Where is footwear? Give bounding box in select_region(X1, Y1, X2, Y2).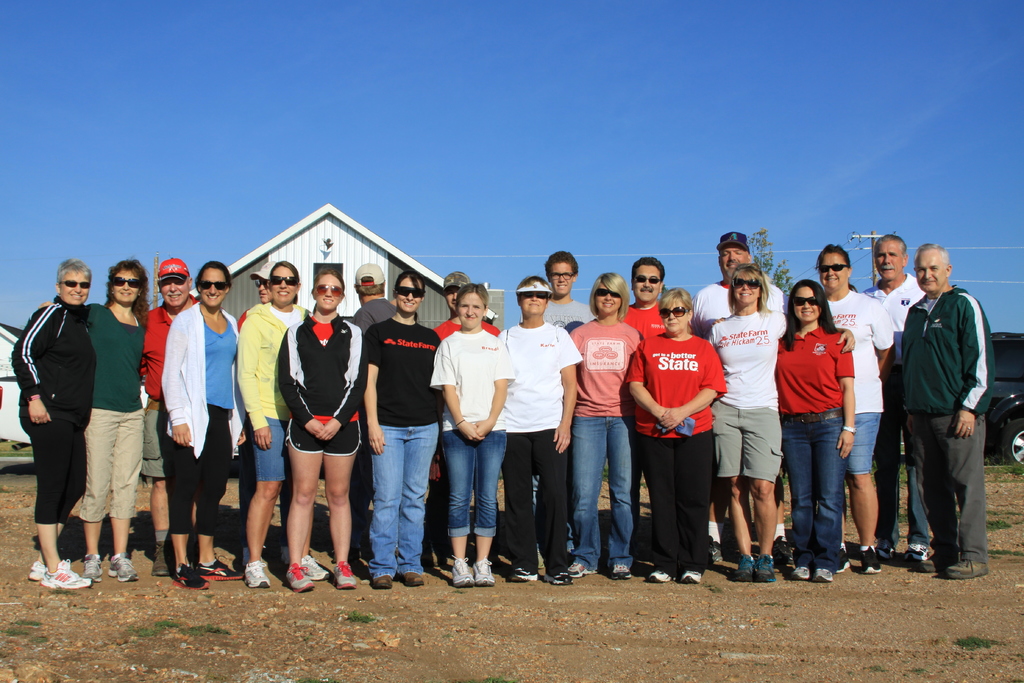
select_region(399, 573, 426, 587).
